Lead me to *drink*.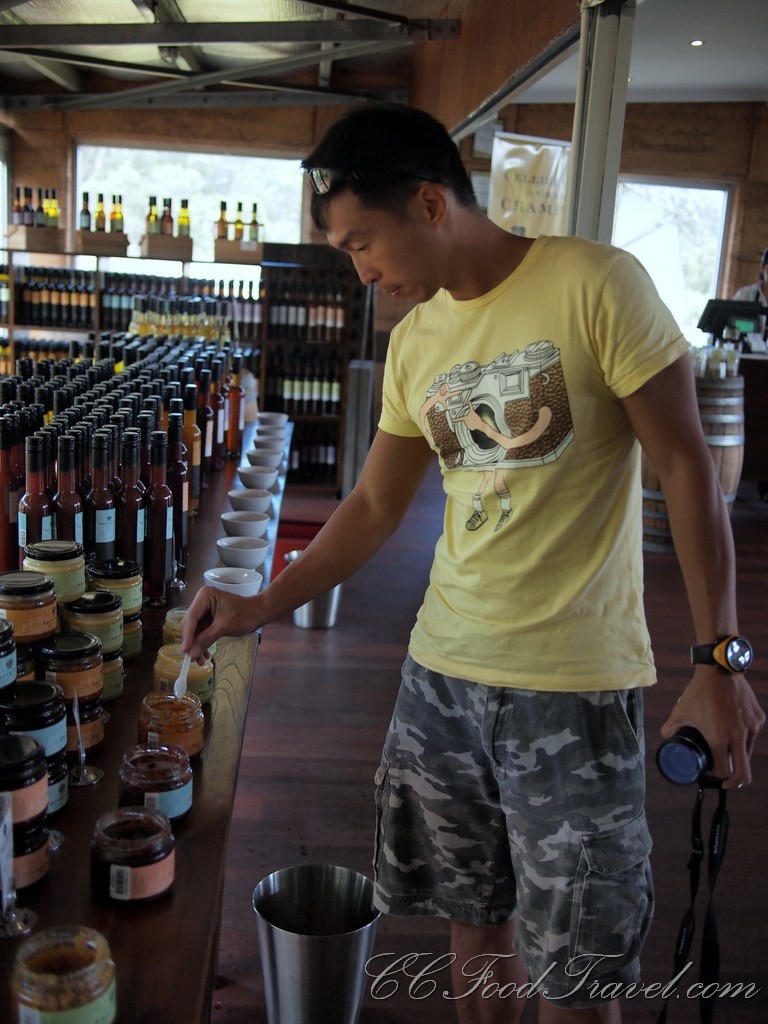
Lead to pyautogui.locateOnScreen(82, 189, 123, 240).
